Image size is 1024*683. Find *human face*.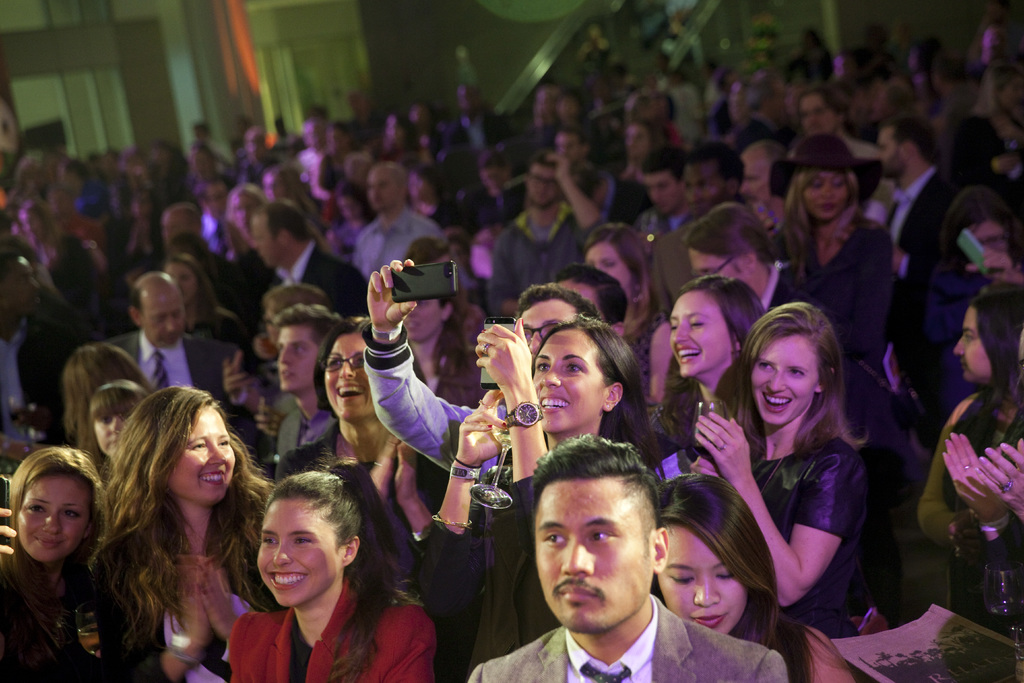
<region>335, 193, 359, 223</region>.
